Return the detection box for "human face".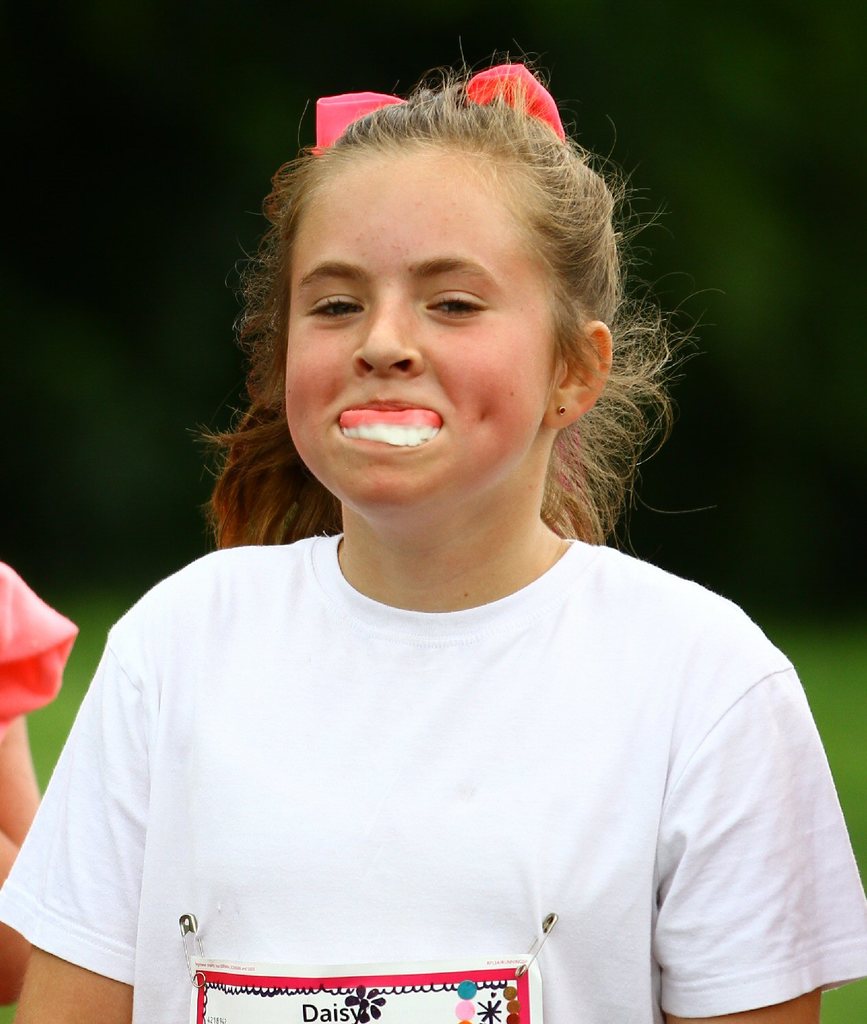
Rect(283, 144, 554, 510).
